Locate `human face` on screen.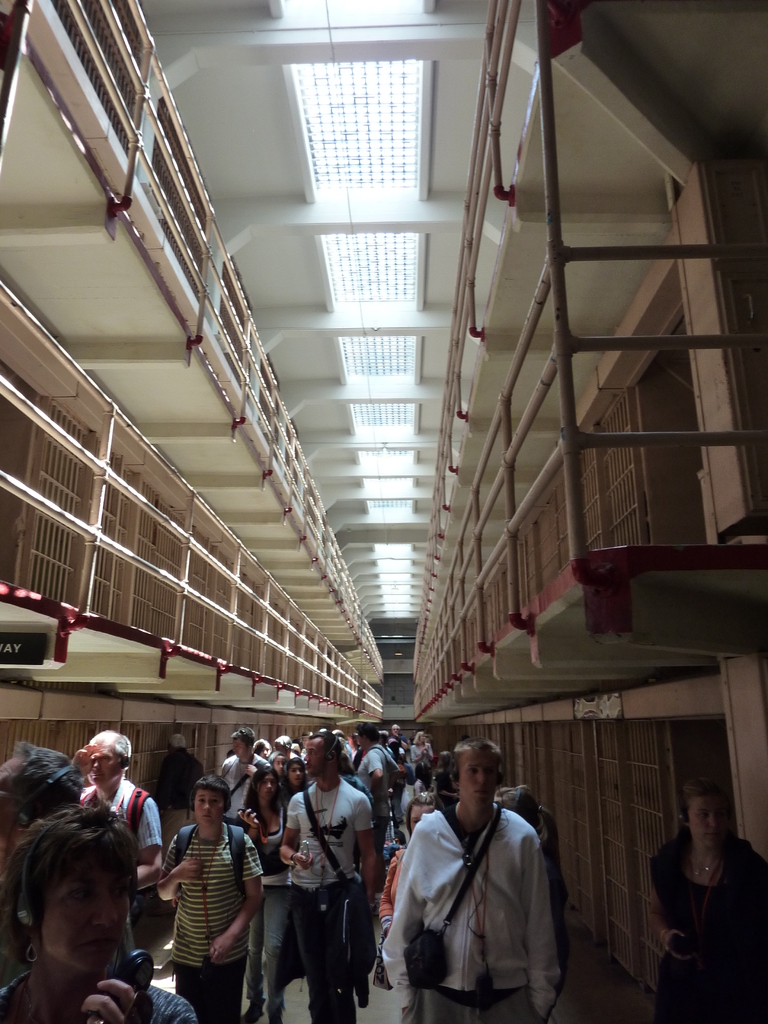
On screen at box(233, 739, 245, 757).
